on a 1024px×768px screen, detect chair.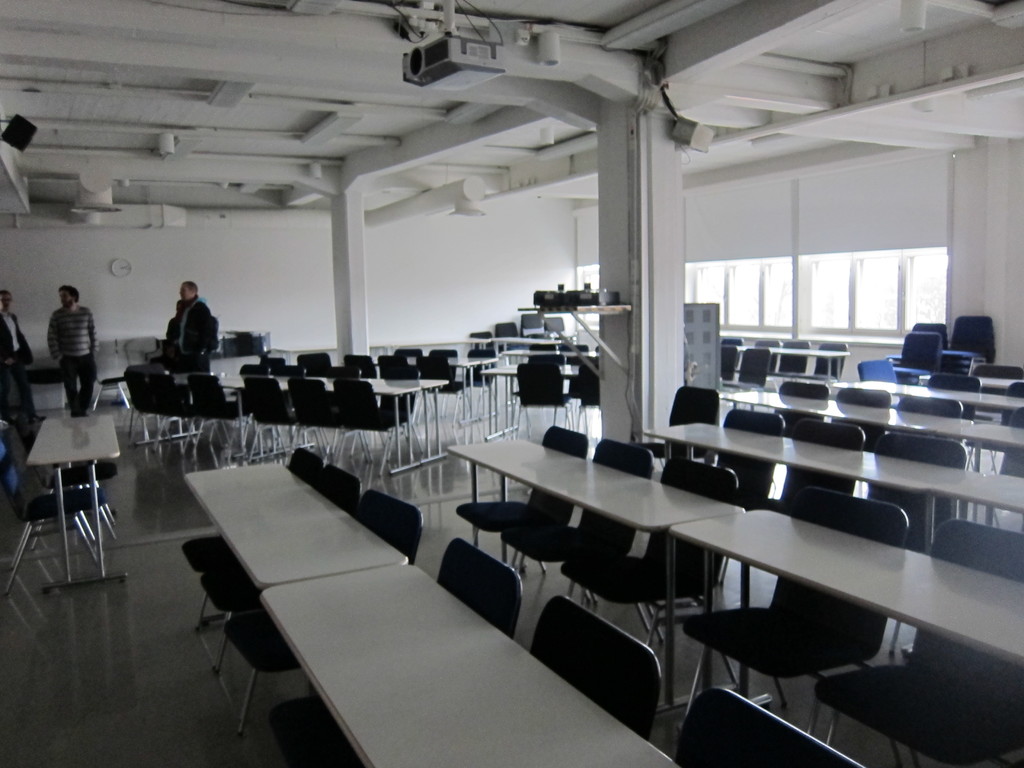
<bbox>346, 355, 380, 373</bbox>.
